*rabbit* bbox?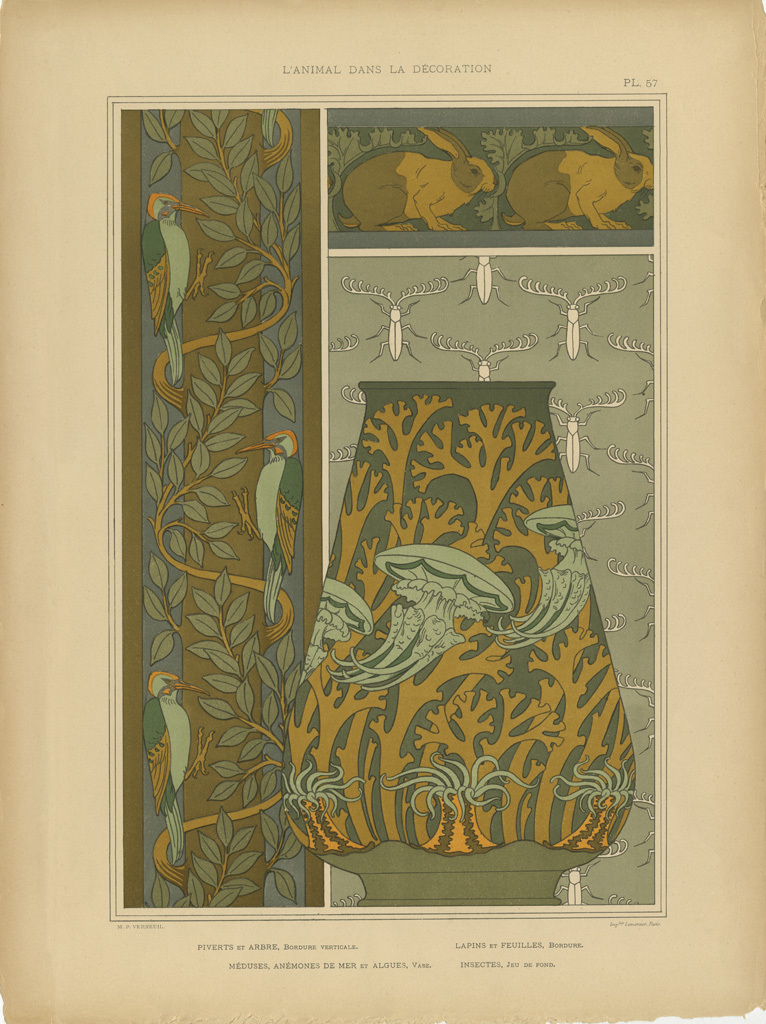
box(503, 129, 655, 227)
